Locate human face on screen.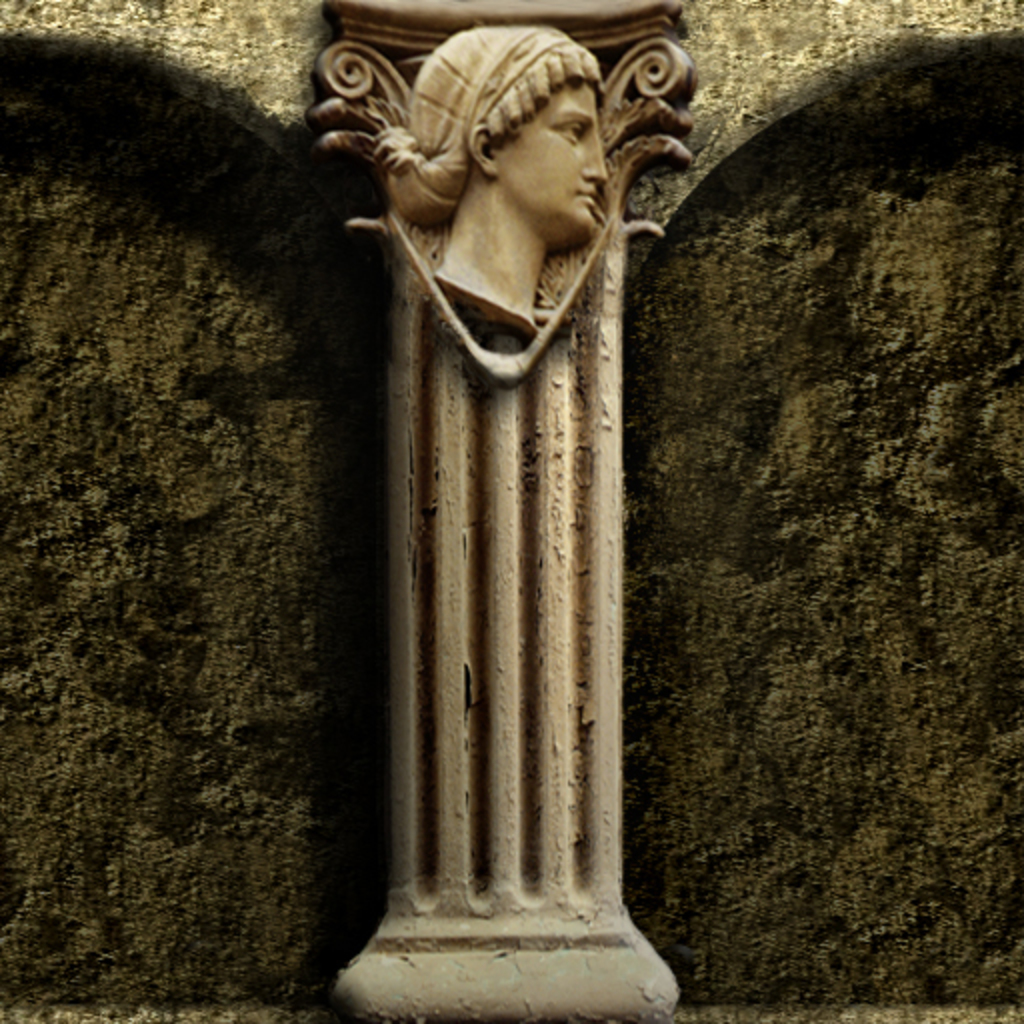
On screen at locate(492, 80, 610, 226).
